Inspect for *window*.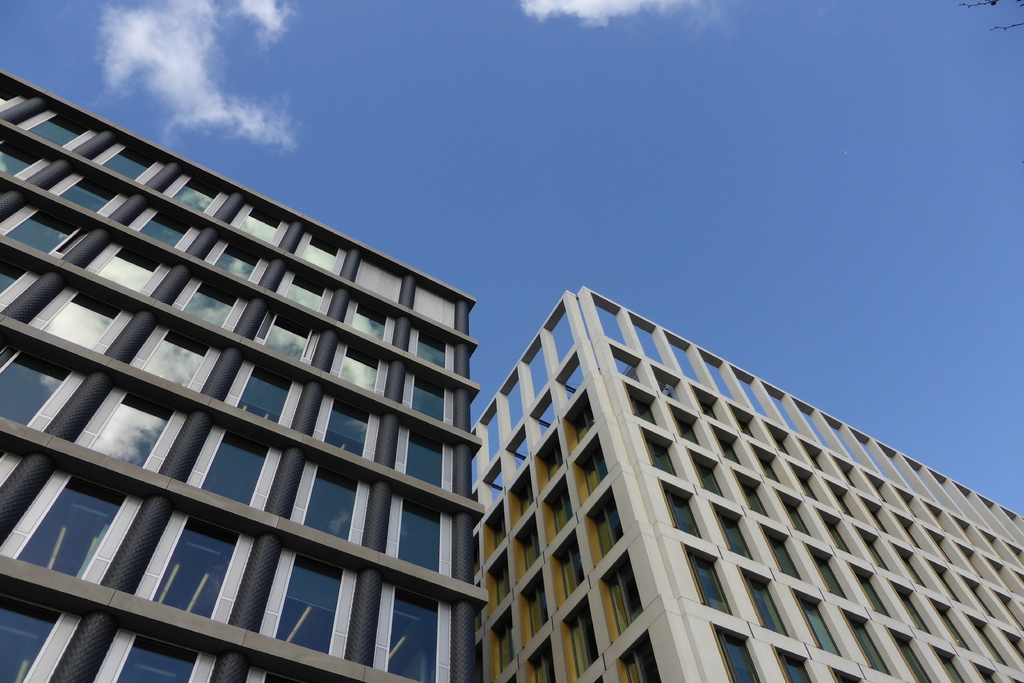
Inspection: 728 406 759 436.
